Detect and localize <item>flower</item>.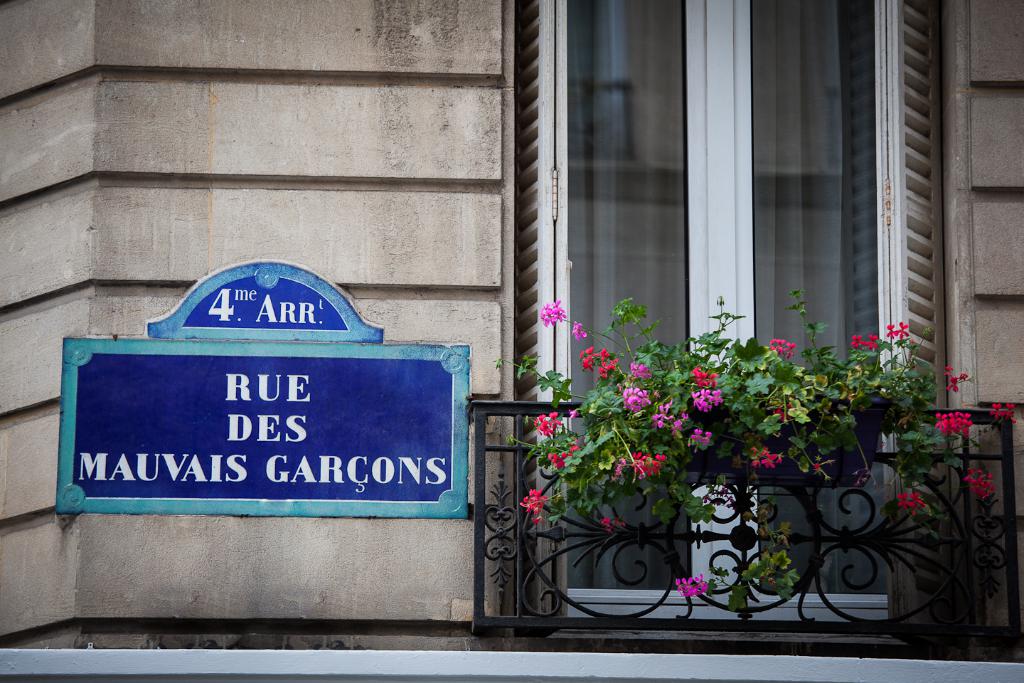
Localized at locate(897, 320, 912, 340).
